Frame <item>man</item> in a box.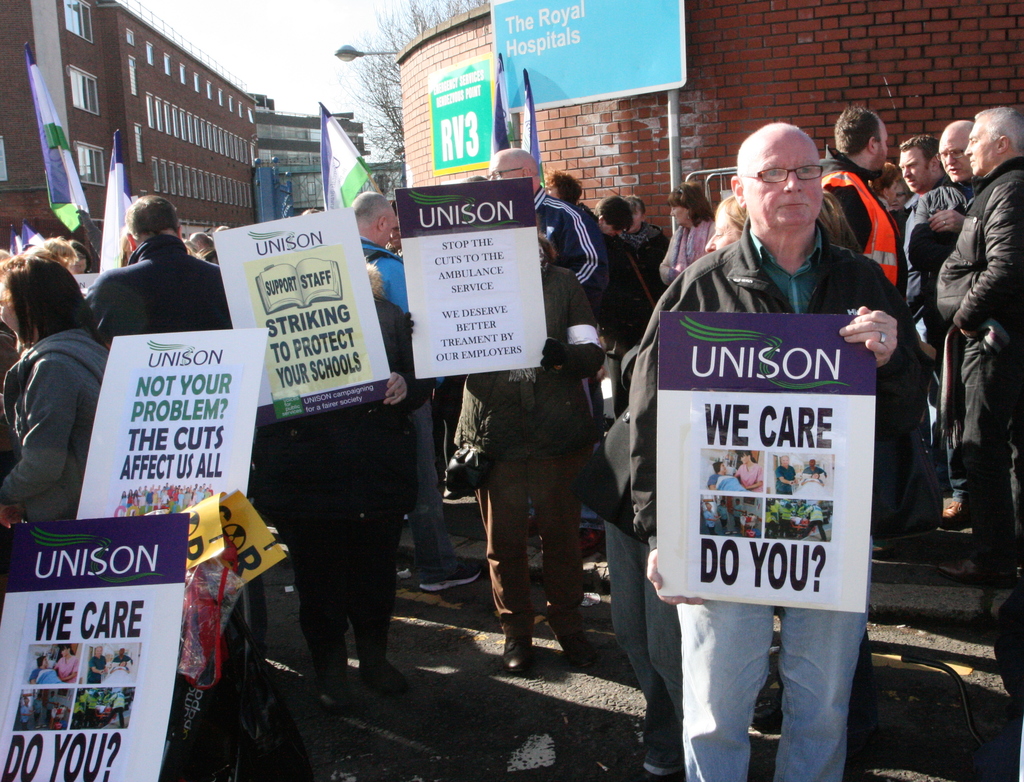
[x1=342, y1=191, x2=490, y2=598].
